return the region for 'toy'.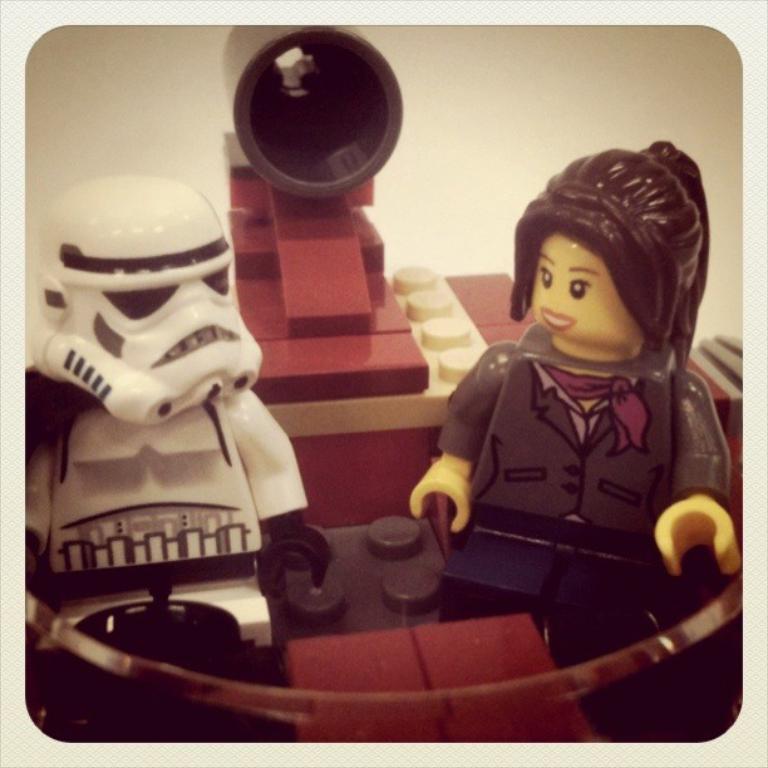
BBox(182, 25, 557, 586).
